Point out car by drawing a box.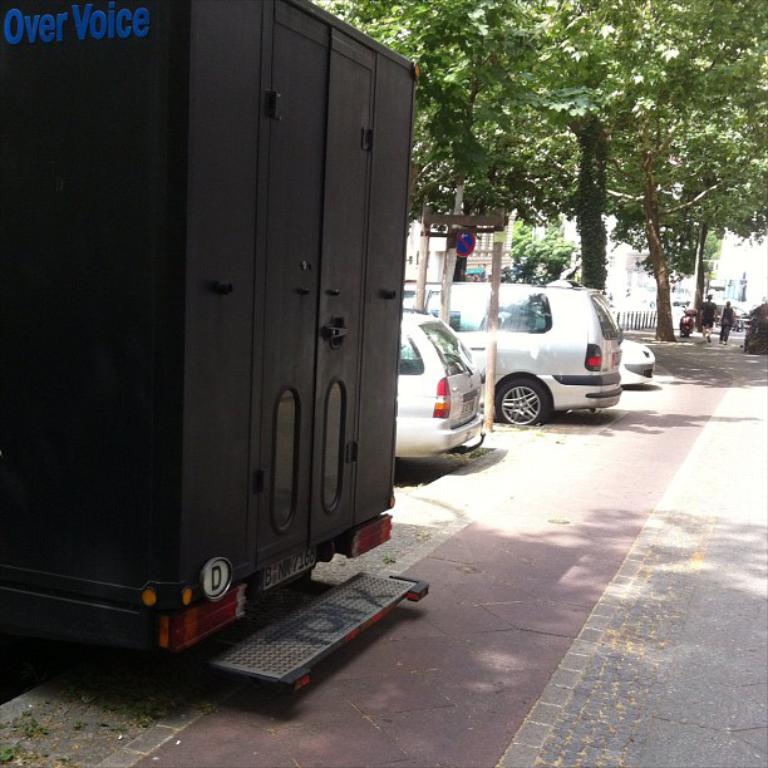
left=617, top=335, right=651, bottom=389.
